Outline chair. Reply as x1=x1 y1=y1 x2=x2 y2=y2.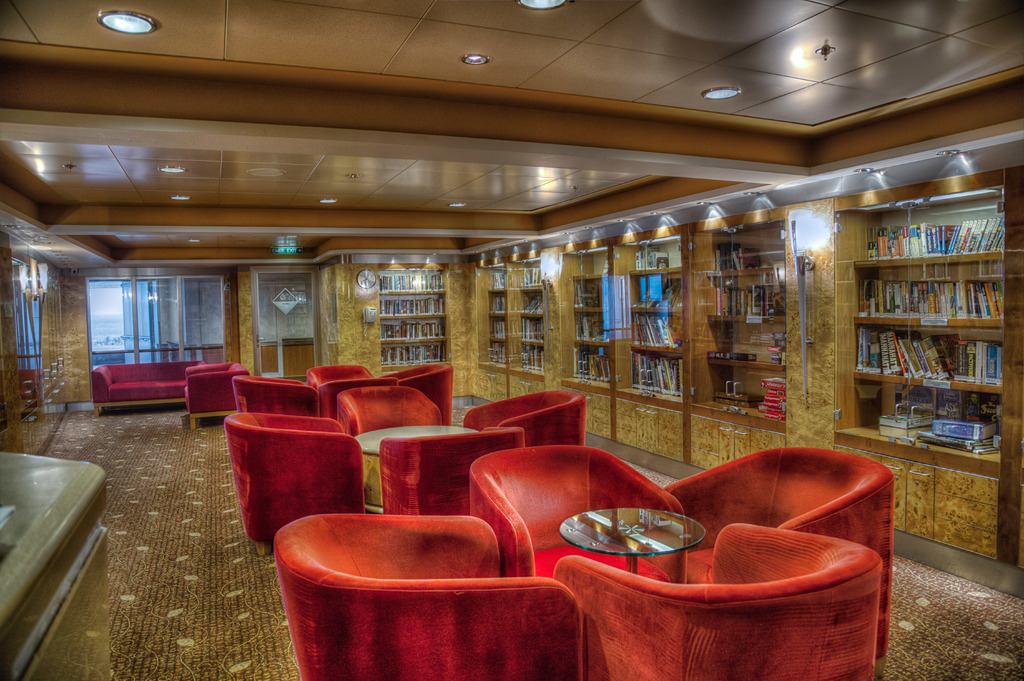
x1=337 y1=387 x2=444 y2=440.
